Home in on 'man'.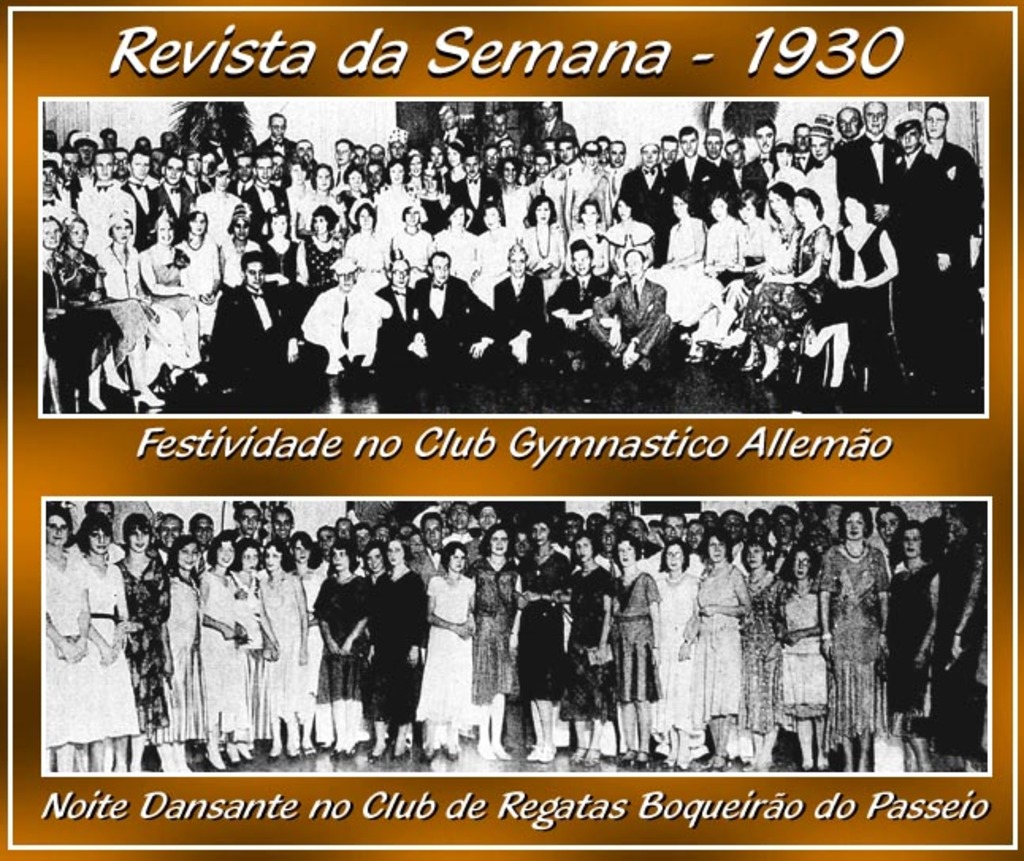
Homed in at 923, 98, 992, 260.
